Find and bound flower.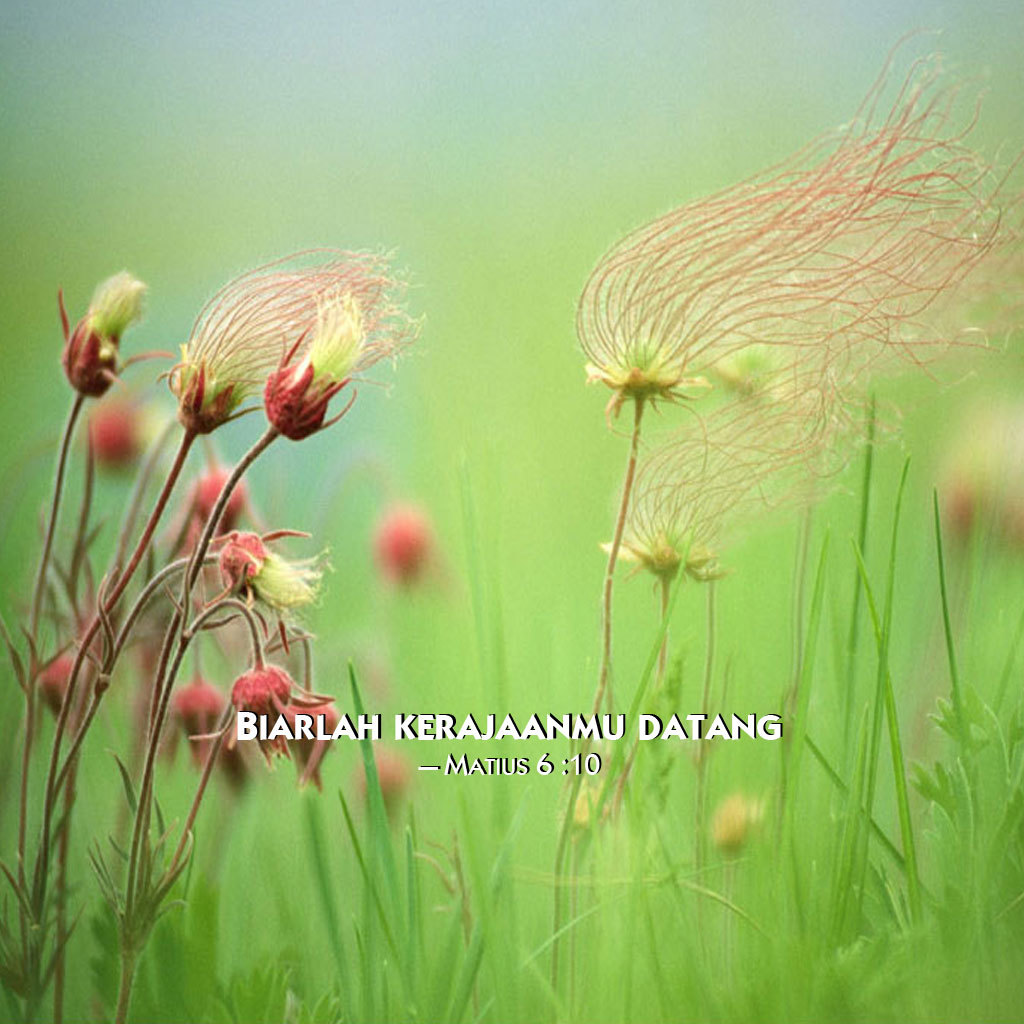
Bound: 164, 688, 248, 778.
